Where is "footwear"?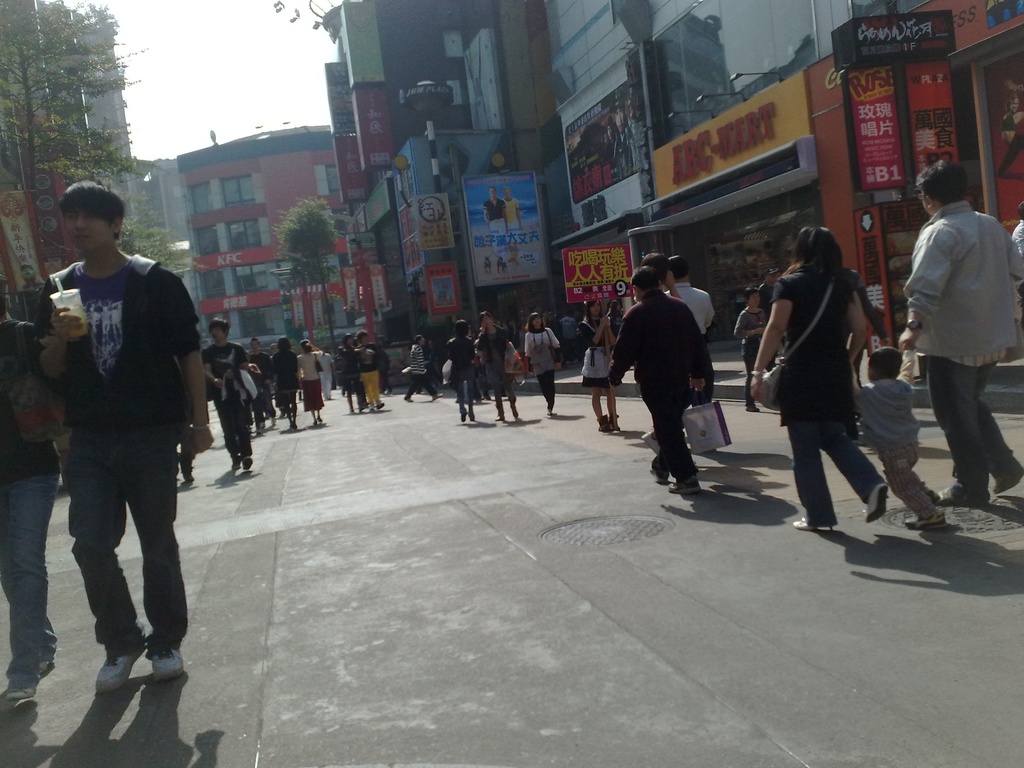
[left=244, top=458, right=255, bottom=471].
